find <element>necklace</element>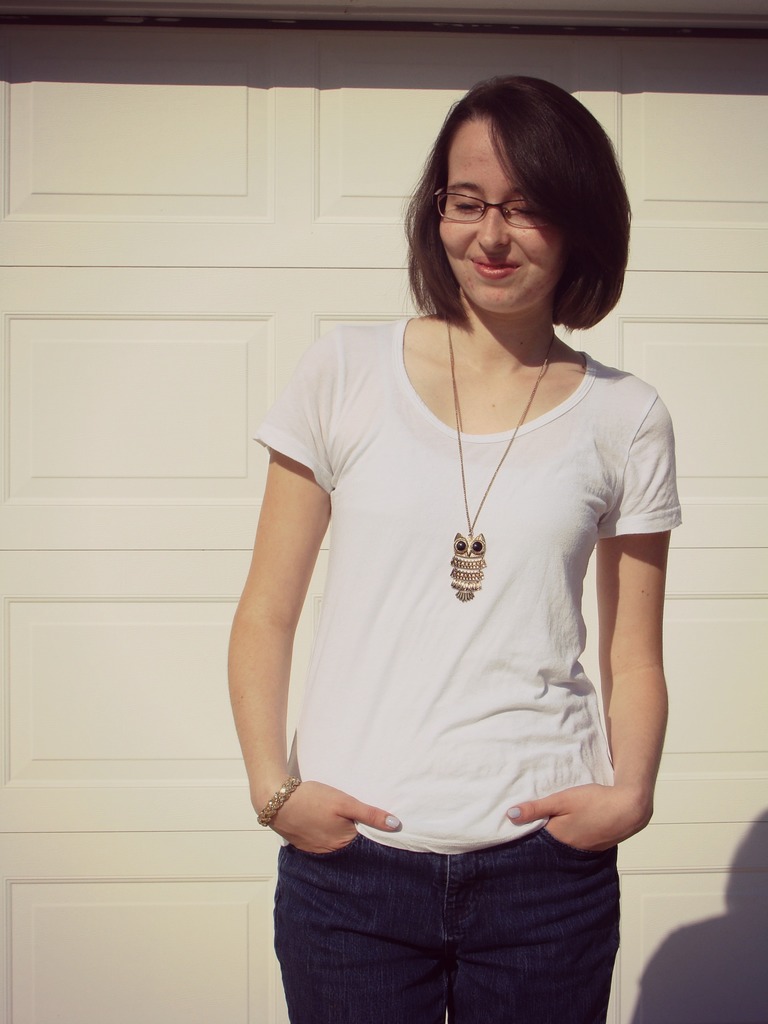
region(444, 318, 554, 604)
